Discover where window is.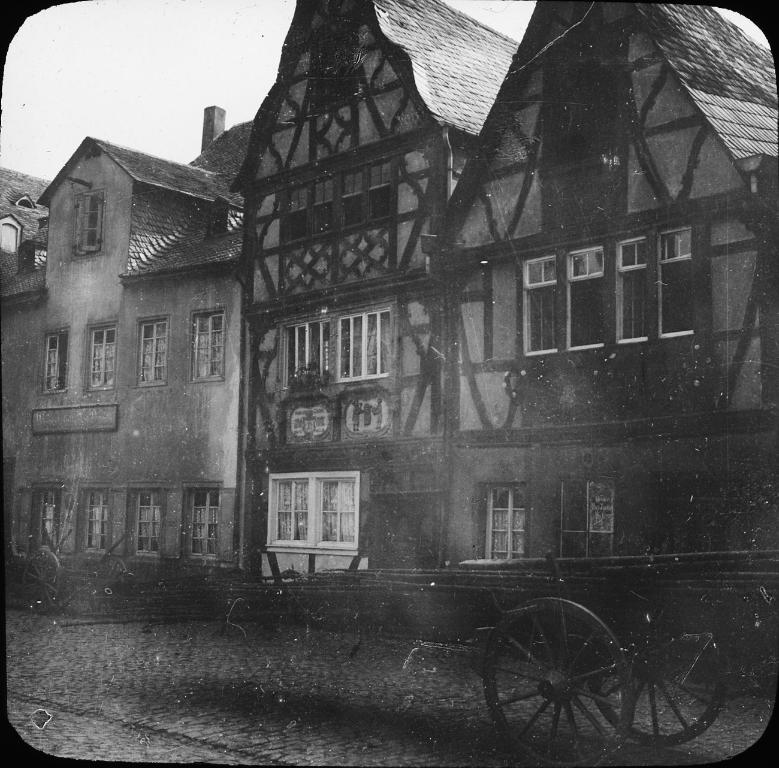
Discovered at bbox=[289, 322, 337, 382].
